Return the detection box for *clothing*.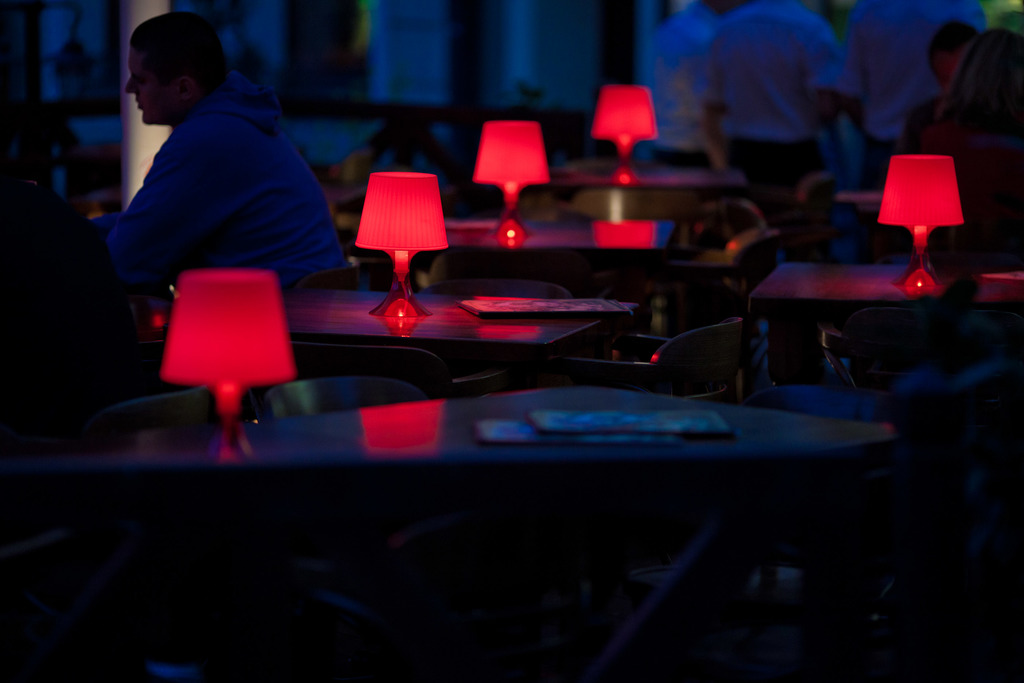
rect(849, 0, 979, 167).
